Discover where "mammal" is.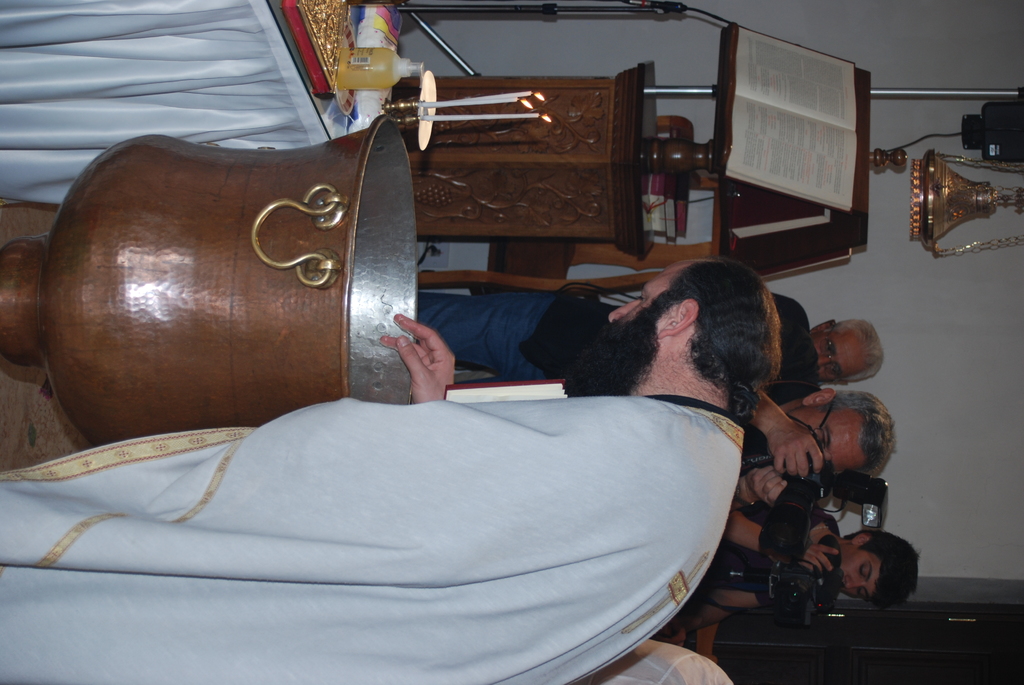
Discovered at detection(0, 256, 783, 684).
